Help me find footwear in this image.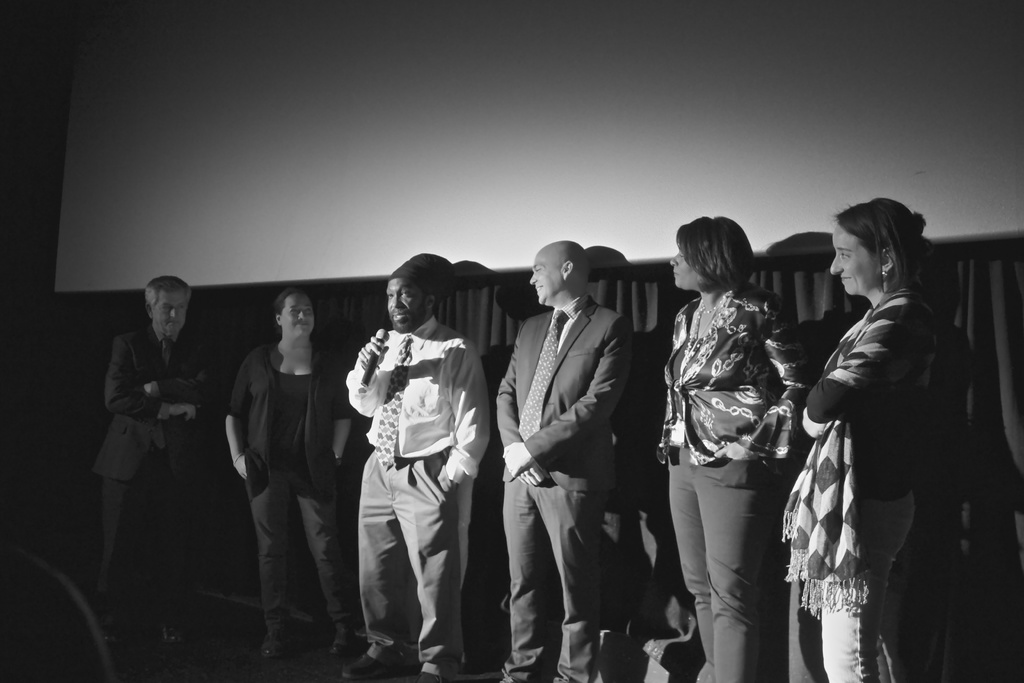
Found it: bbox=(499, 673, 525, 682).
